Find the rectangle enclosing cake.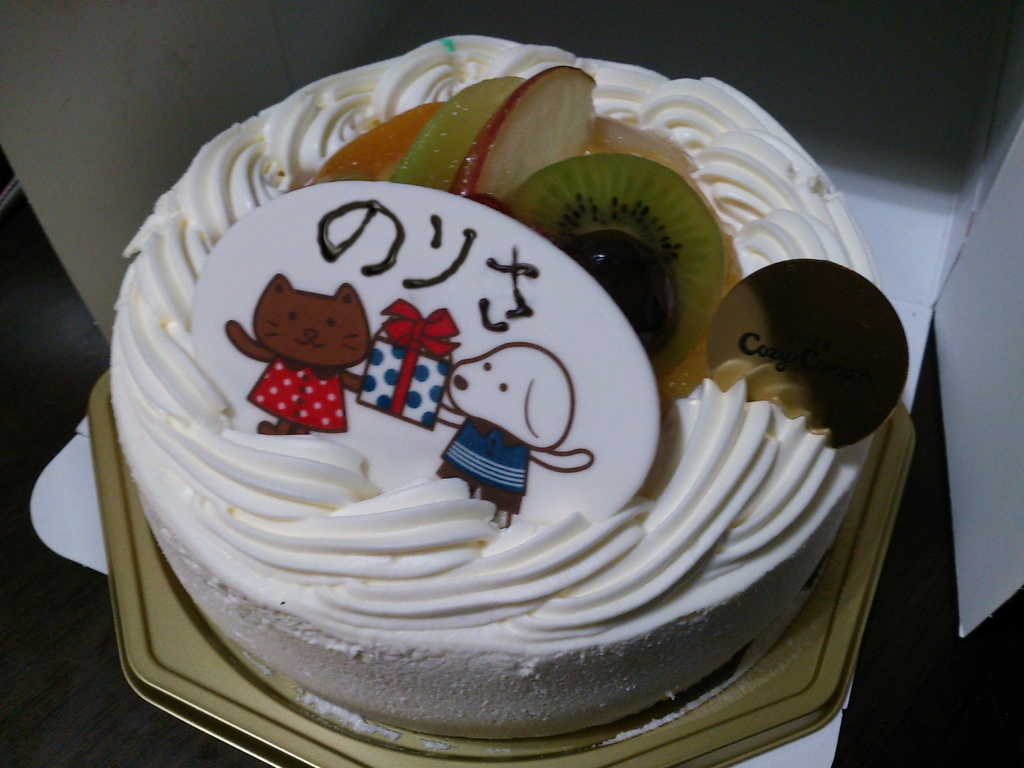
[112, 36, 909, 751].
